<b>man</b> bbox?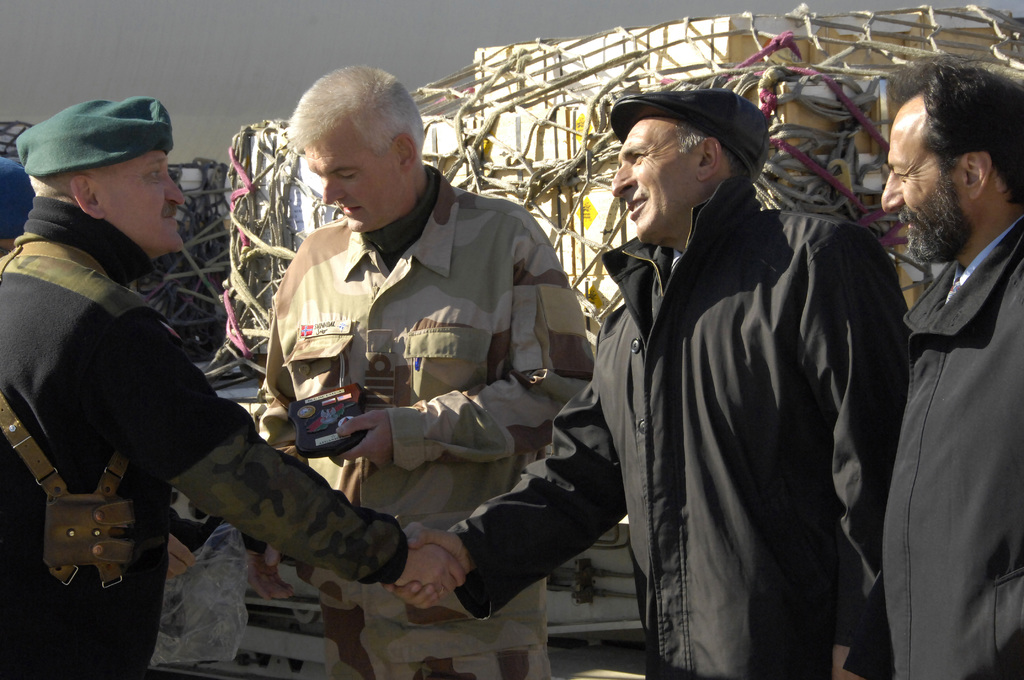
select_region(0, 95, 458, 679)
